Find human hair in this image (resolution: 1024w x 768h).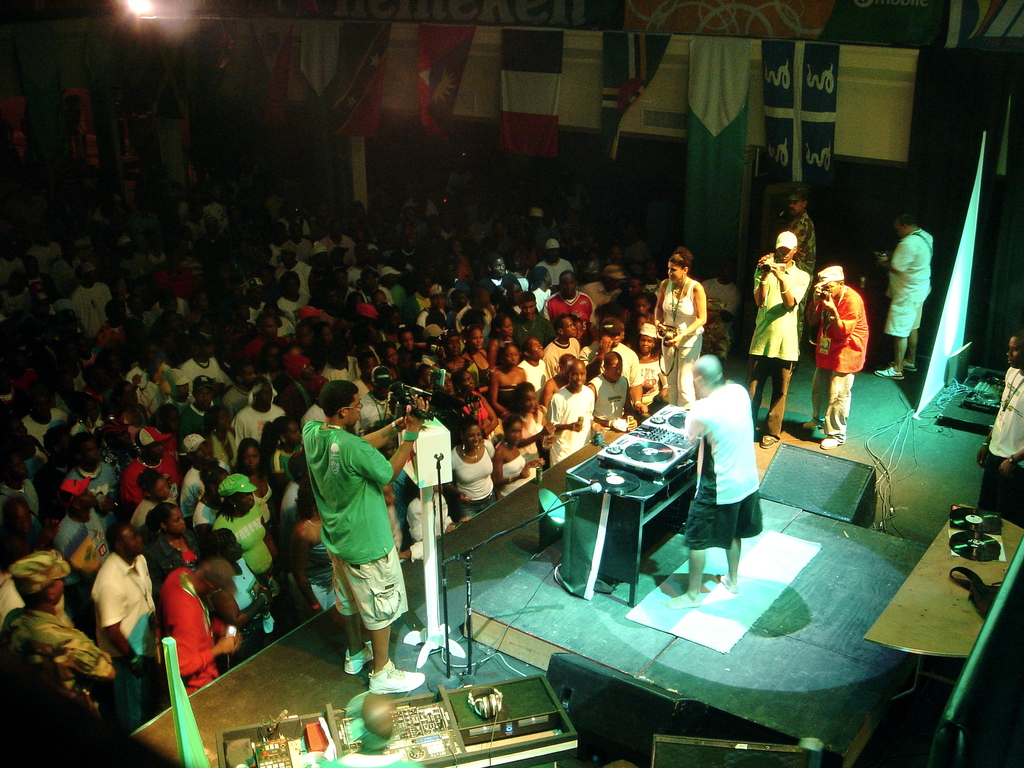
<box>459,418,480,439</box>.
